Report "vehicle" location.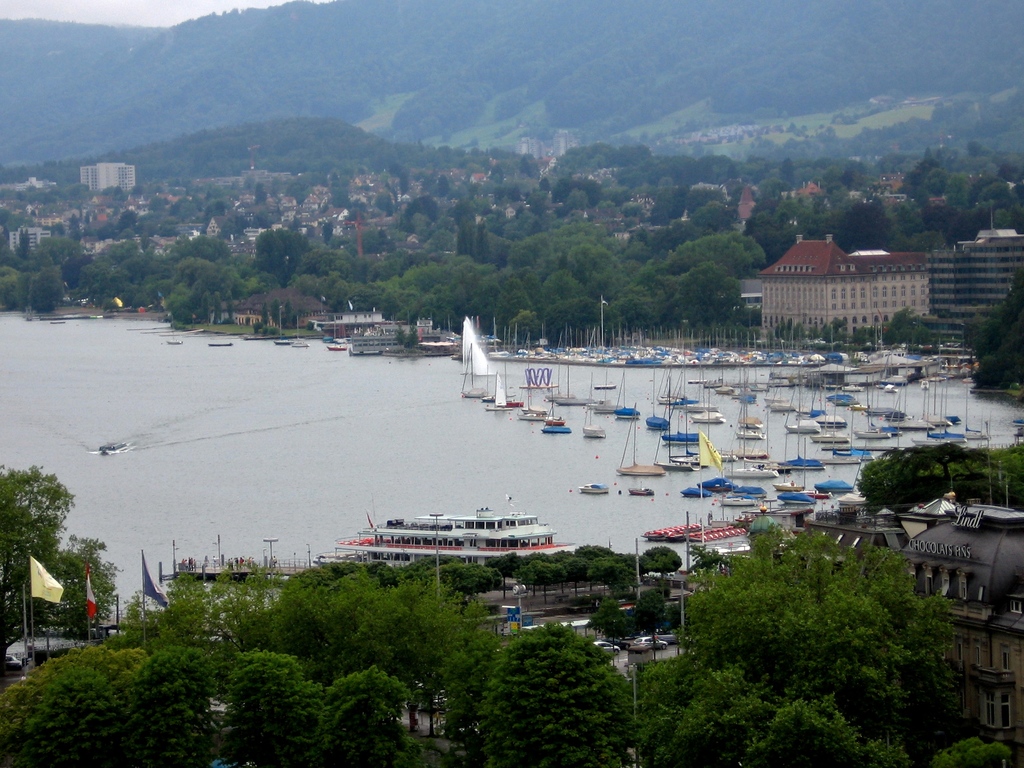
Report: left=816, top=477, right=857, bottom=495.
